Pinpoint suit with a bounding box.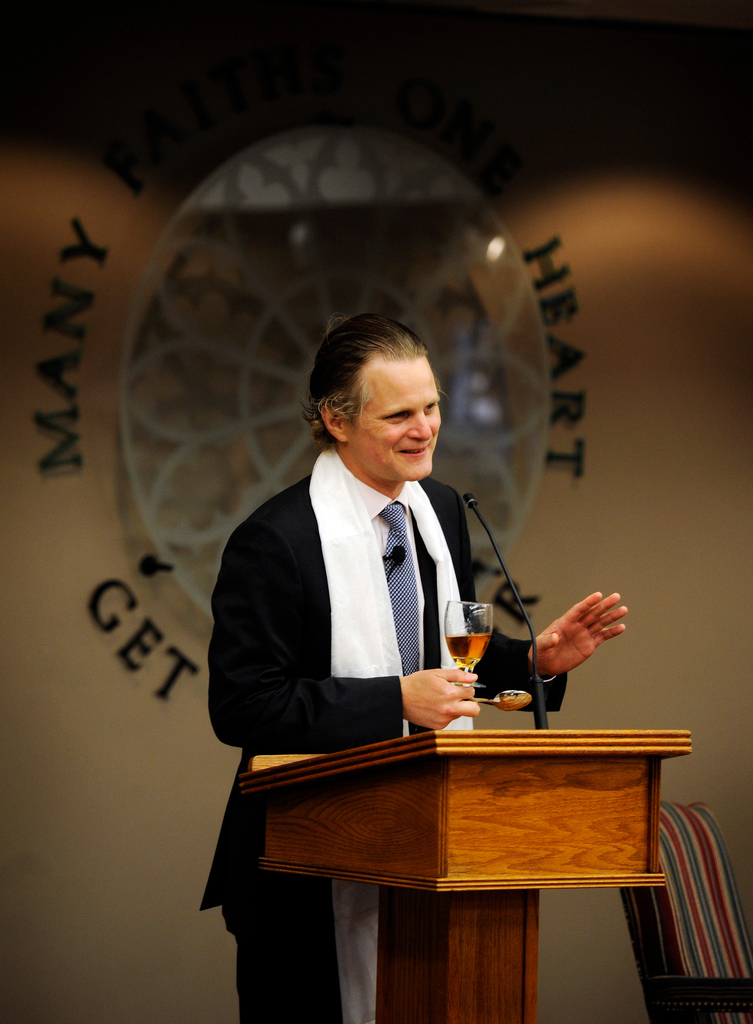
l=204, t=444, r=570, b=1023.
